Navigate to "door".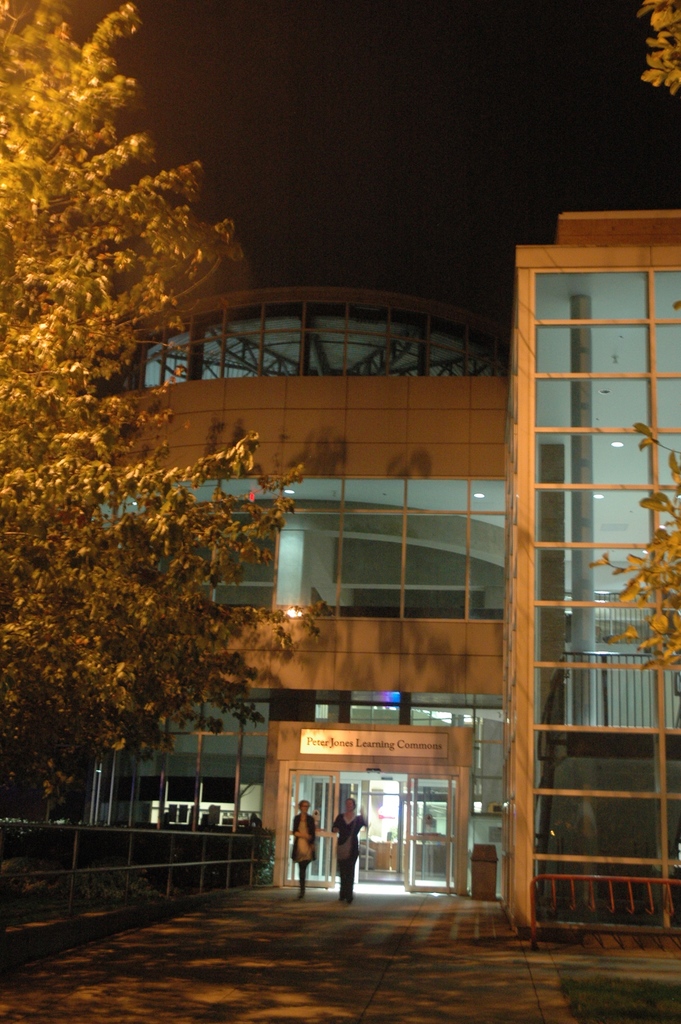
Navigation target: (left=284, top=769, right=337, bottom=890).
